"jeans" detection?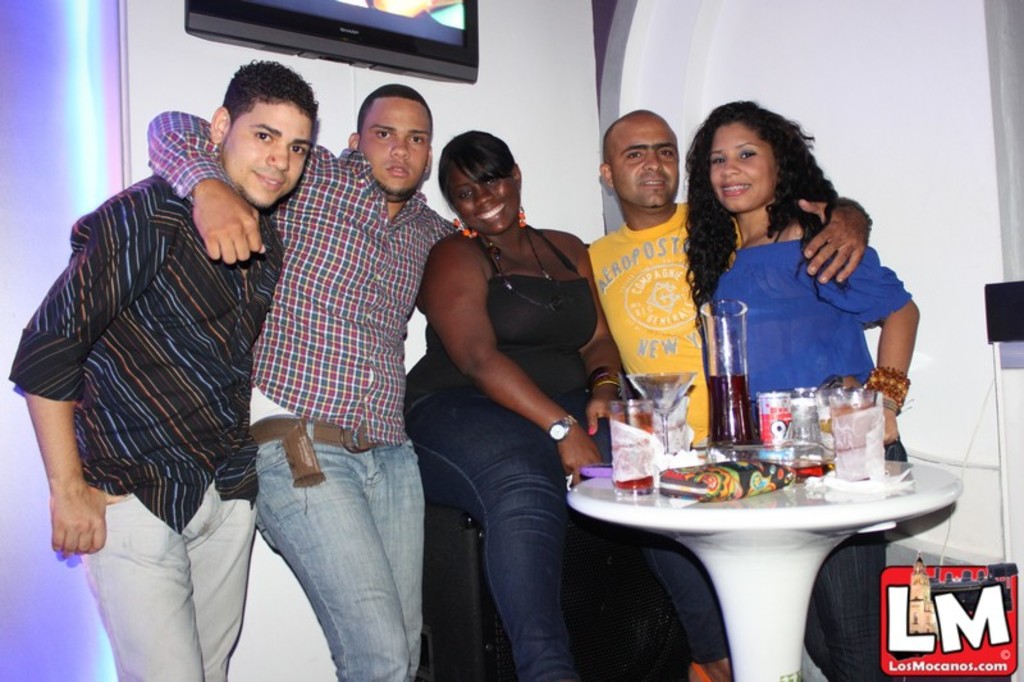
(406, 389, 722, 681)
